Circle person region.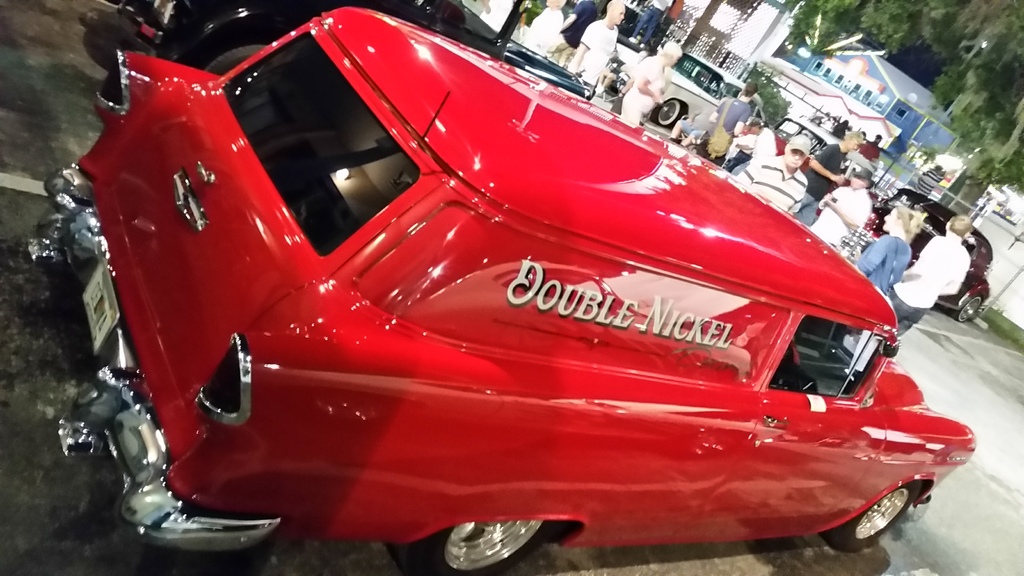
Region: {"left": 806, "top": 161, "right": 869, "bottom": 249}.
